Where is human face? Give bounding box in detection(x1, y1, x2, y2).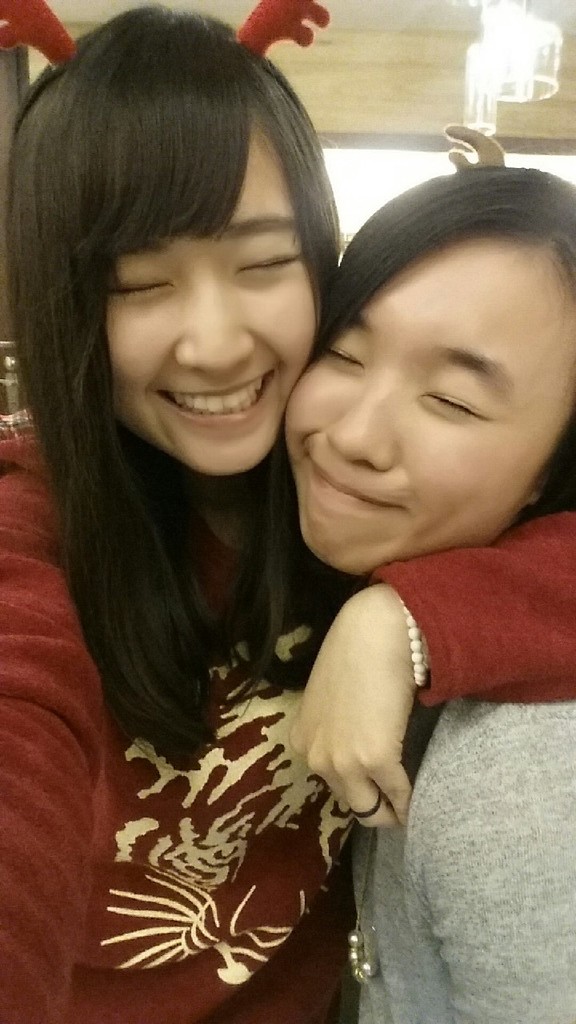
detection(281, 226, 575, 572).
